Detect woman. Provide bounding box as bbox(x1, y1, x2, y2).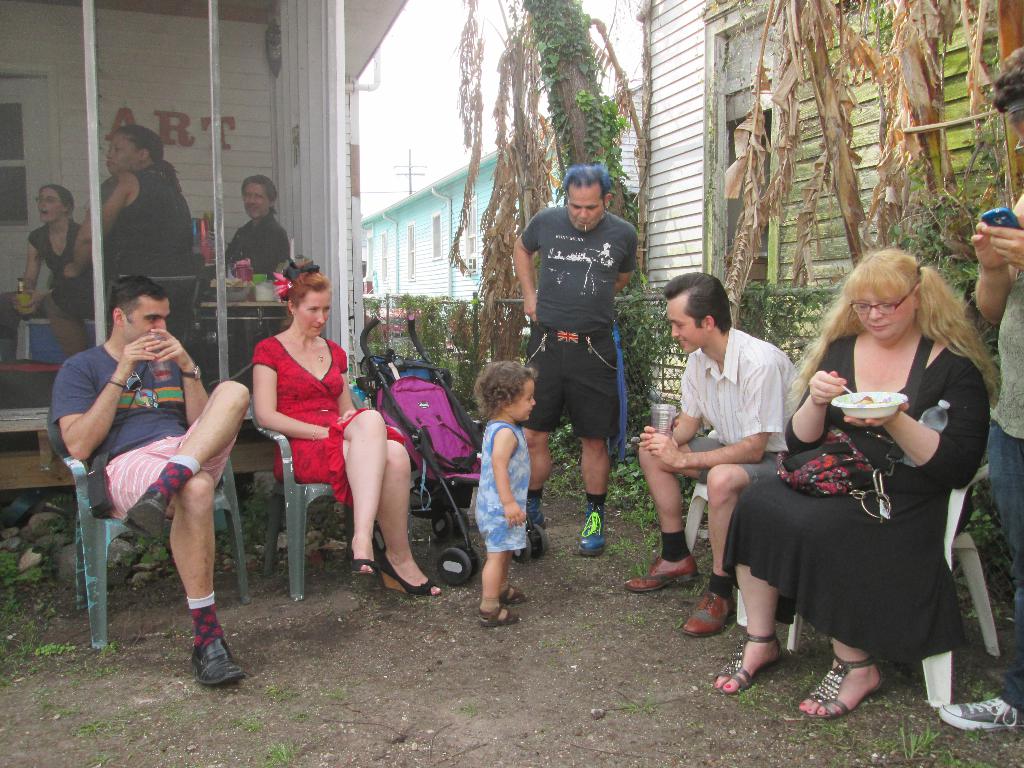
bbox(43, 125, 195, 359).
